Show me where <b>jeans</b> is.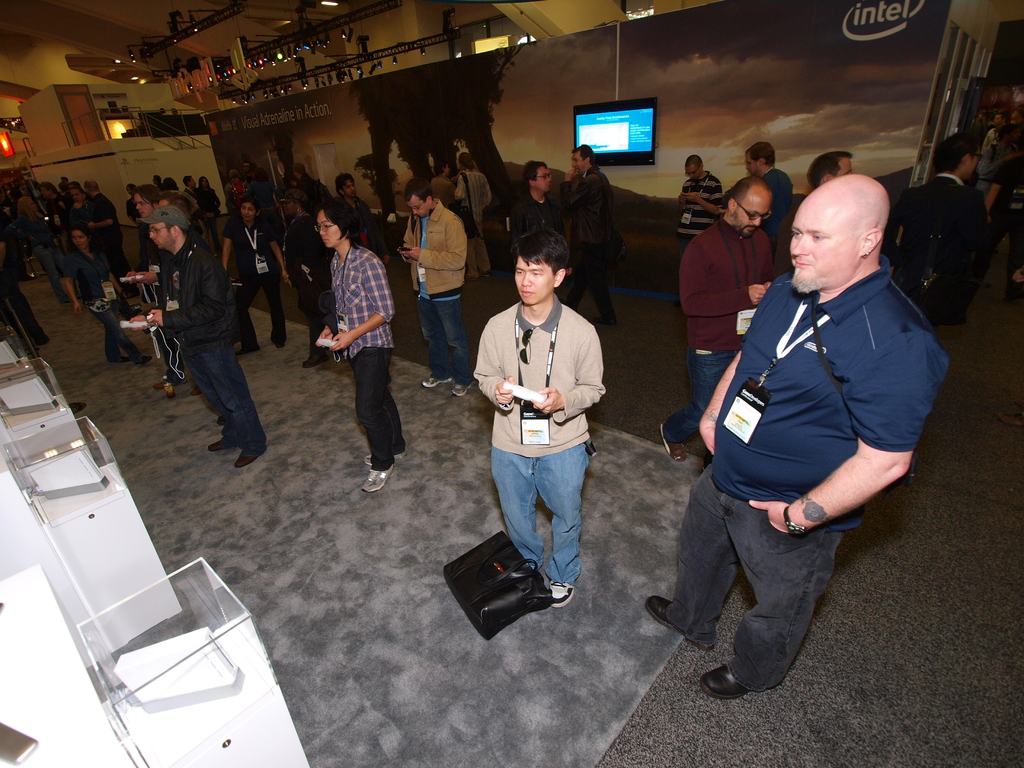
<b>jeans</b> is at region(662, 479, 867, 692).
